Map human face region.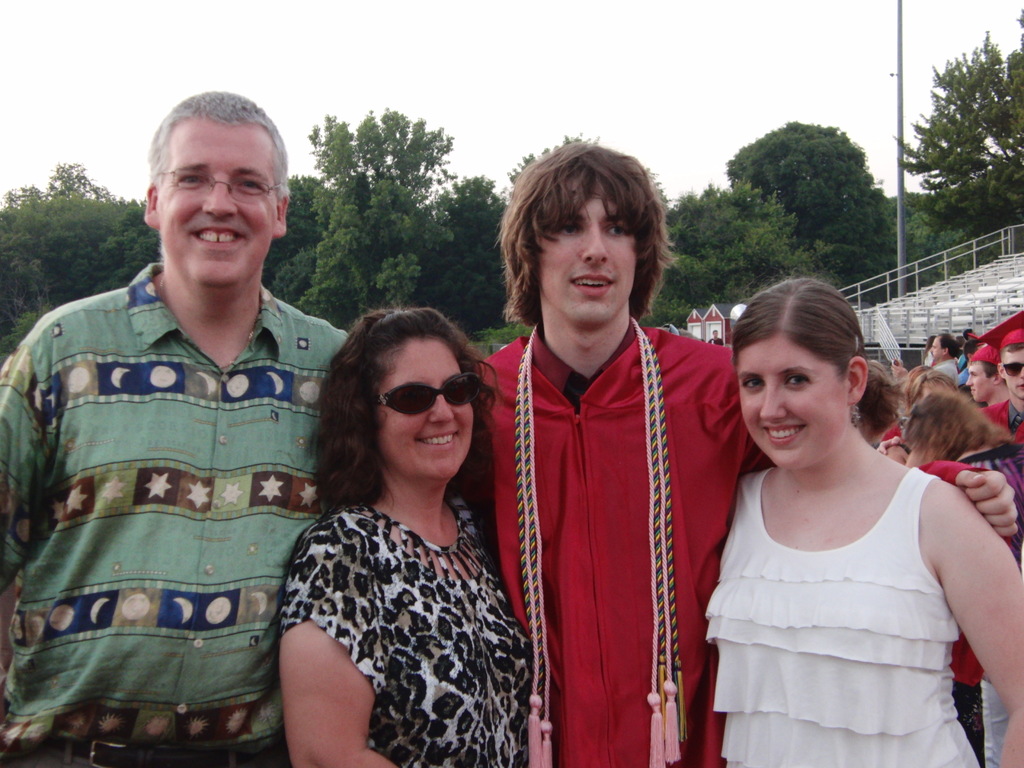
Mapped to 735 332 845 468.
